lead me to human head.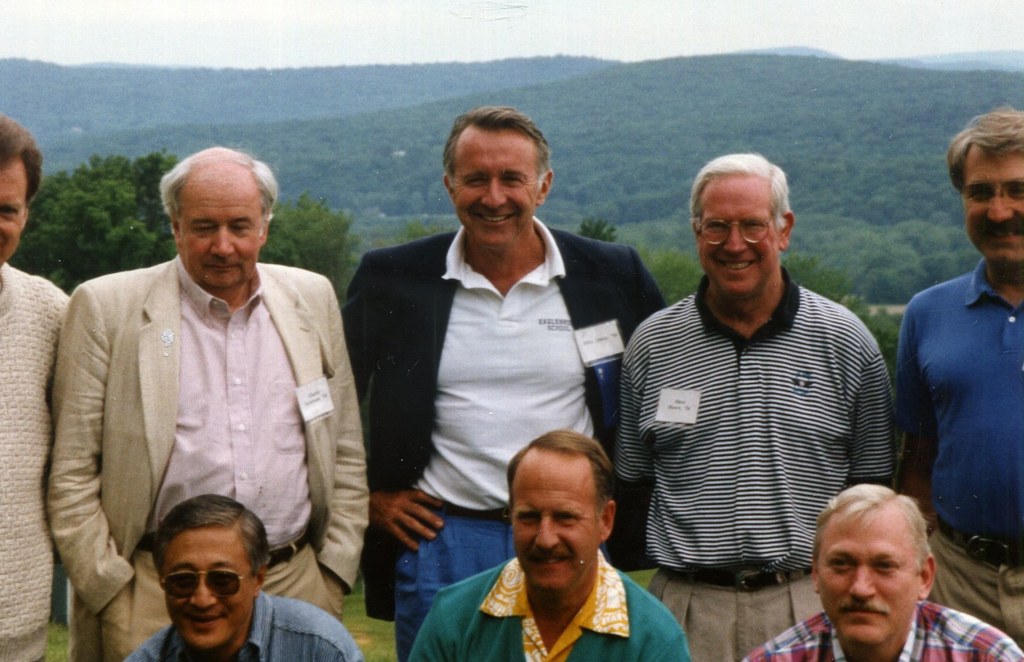
Lead to select_region(440, 105, 558, 246).
